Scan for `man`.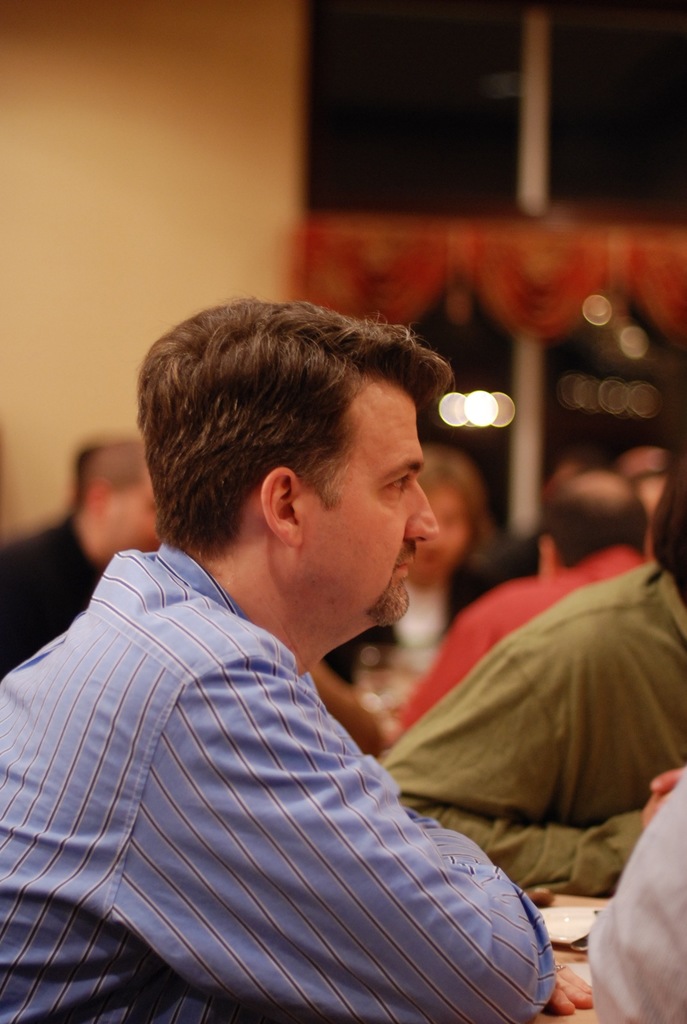
Scan result: region(1, 287, 684, 1022).
